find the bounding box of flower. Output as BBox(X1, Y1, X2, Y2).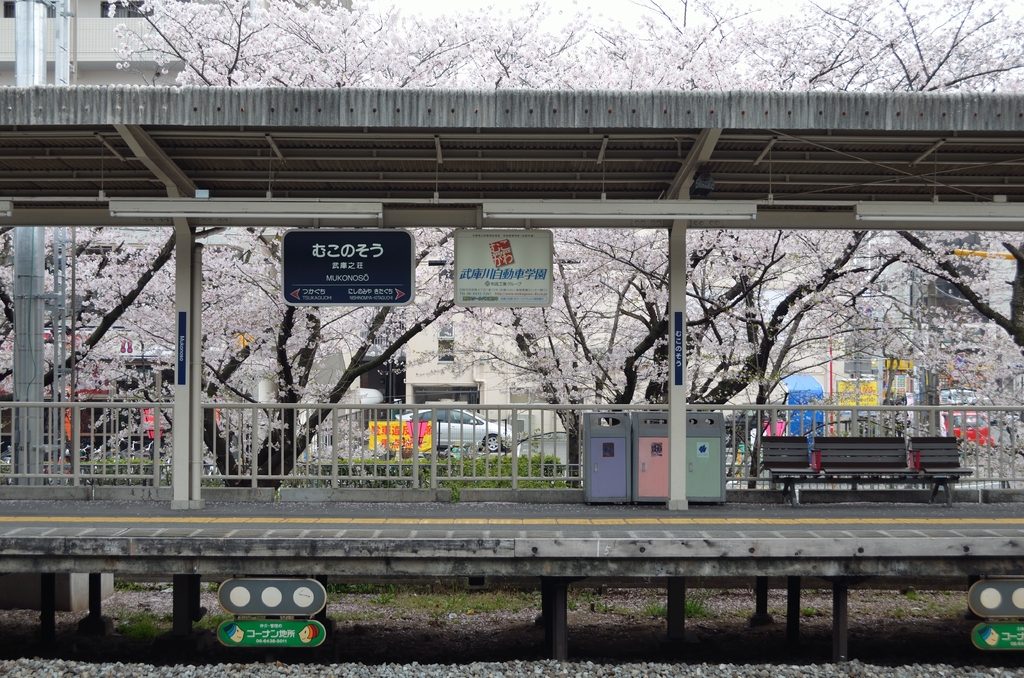
BBox(255, 289, 288, 307).
